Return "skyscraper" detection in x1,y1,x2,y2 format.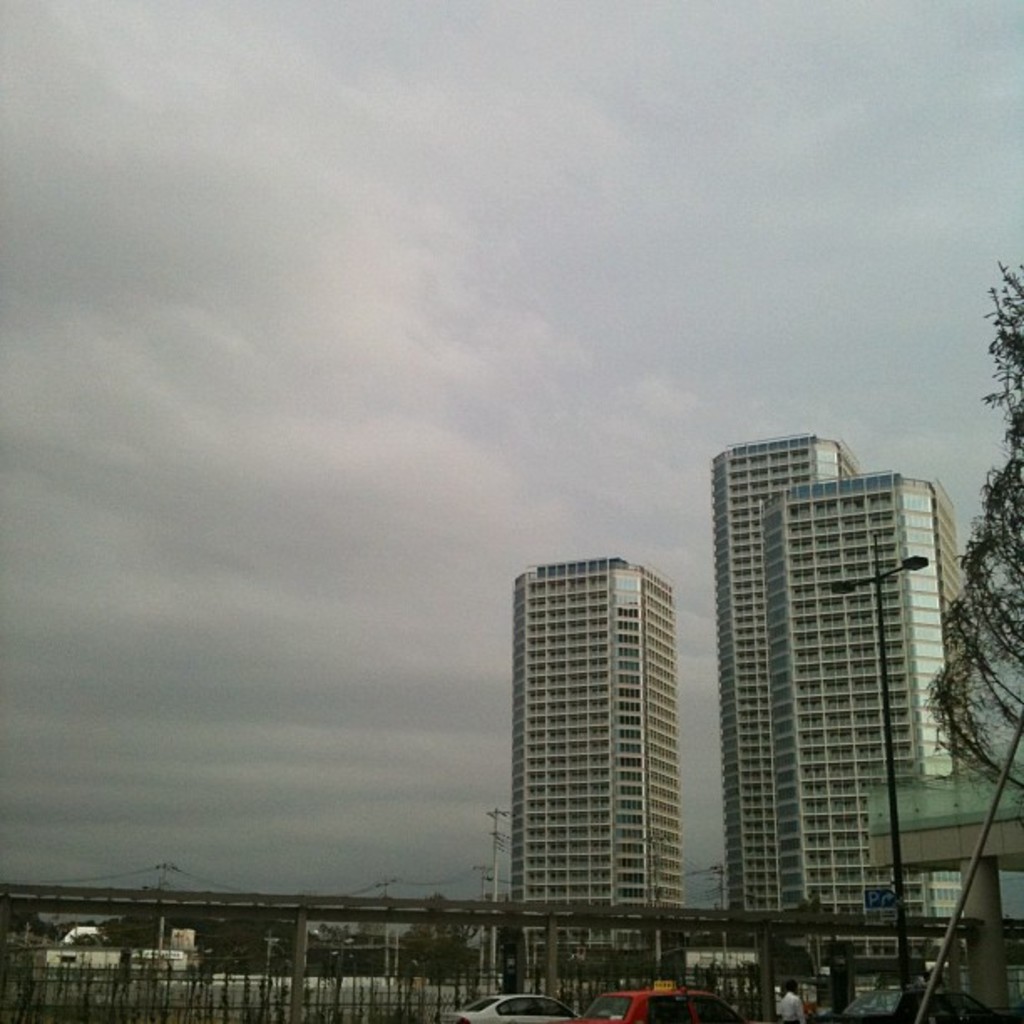
775,468,960,924.
